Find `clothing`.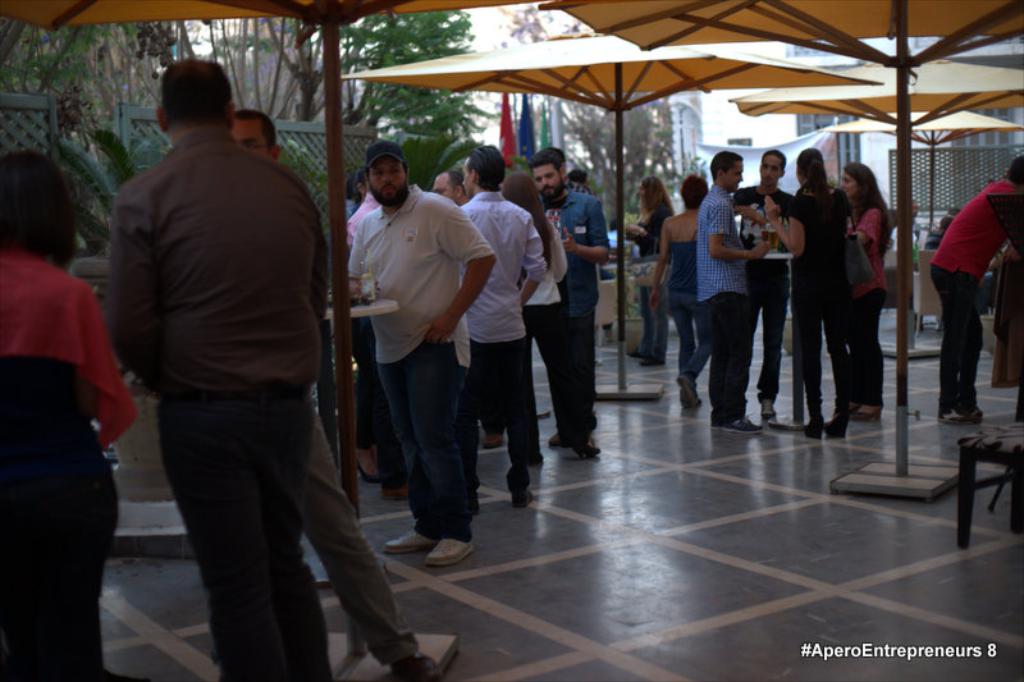
x1=456 y1=329 x2=527 y2=495.
